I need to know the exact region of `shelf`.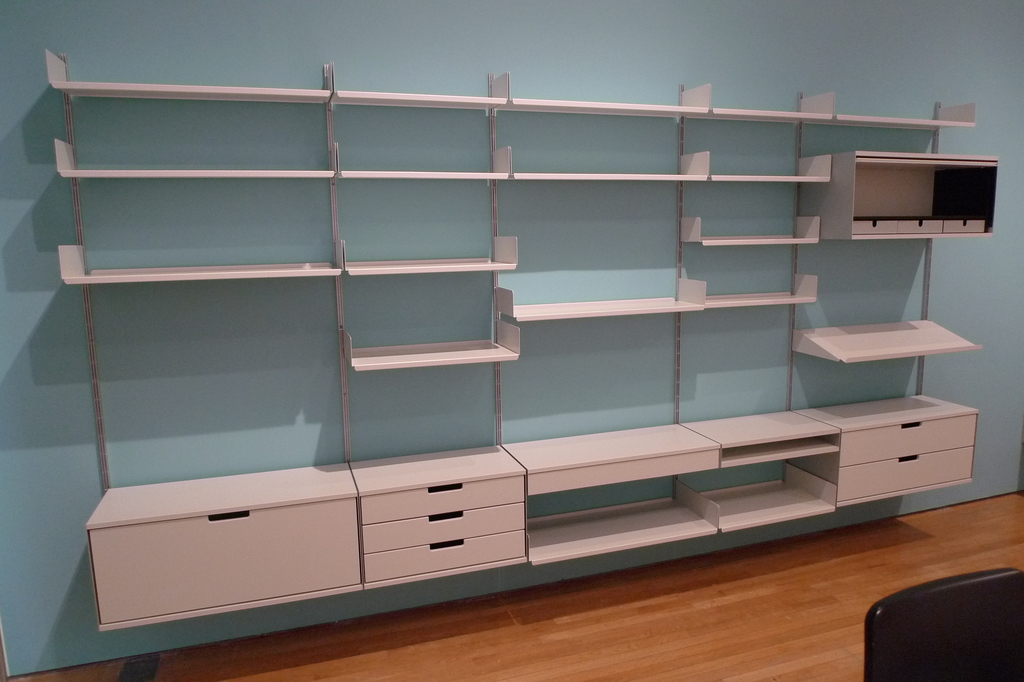
Region: {"left": 42, "top": 46, "right": 1000, "bottom": 631}.
